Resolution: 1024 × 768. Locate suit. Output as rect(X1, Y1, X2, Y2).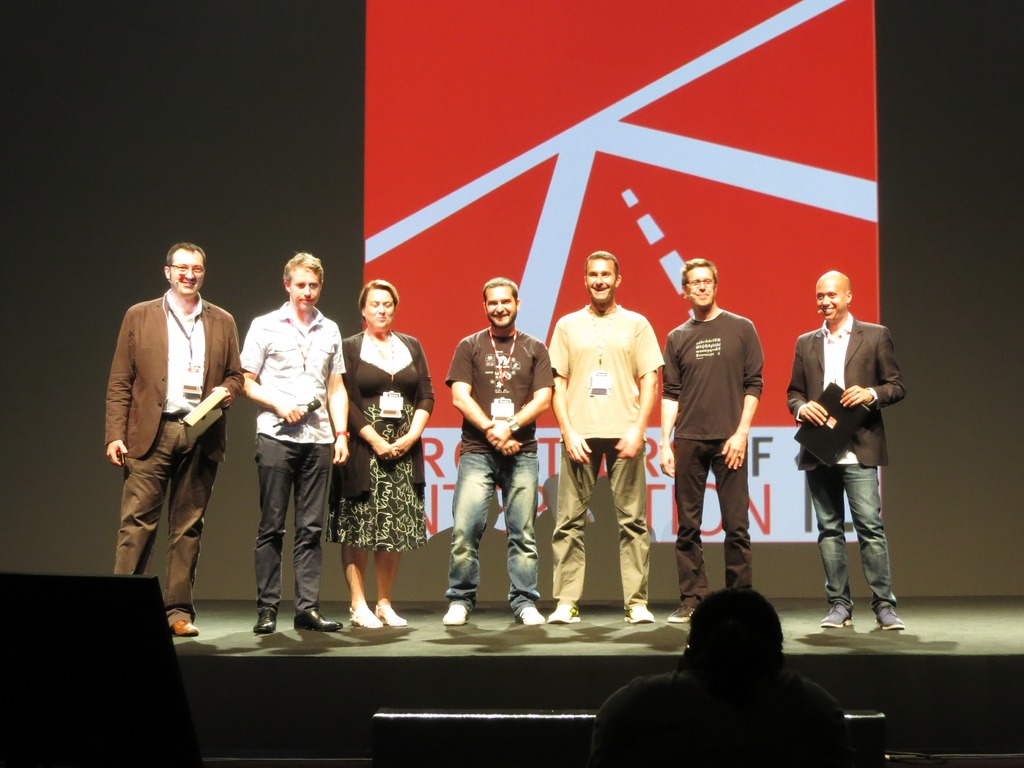
rect(775, 274, 888, 612).
